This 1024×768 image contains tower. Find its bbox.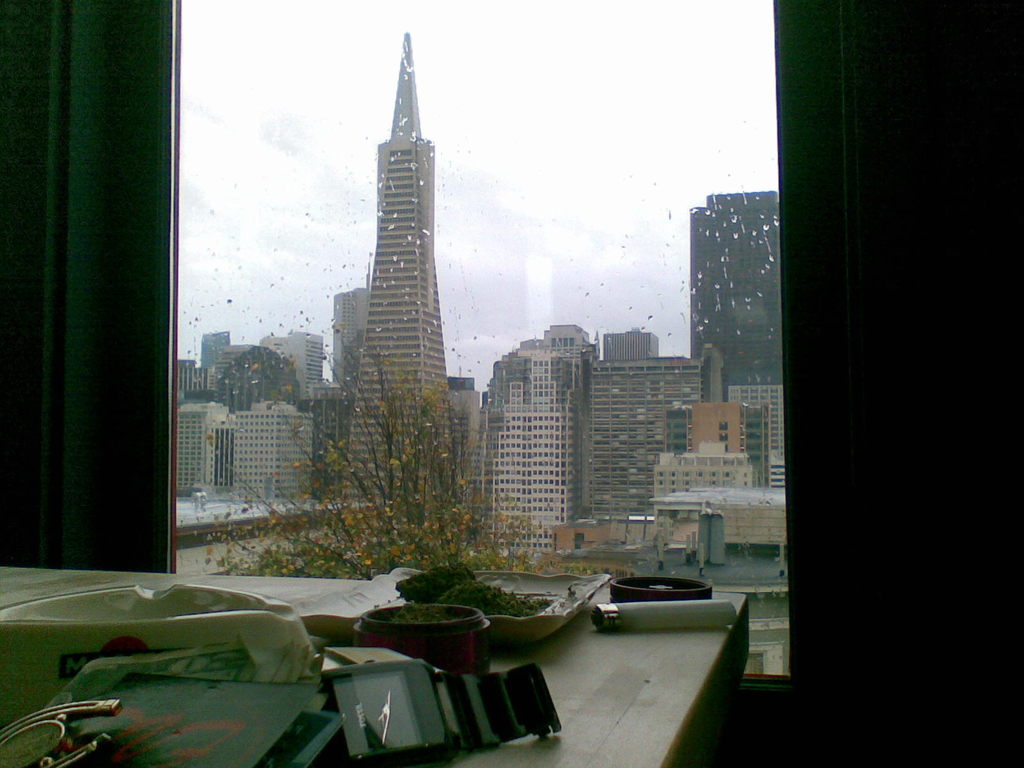
<bbox>689, 191, 788, 372</bbox>.
